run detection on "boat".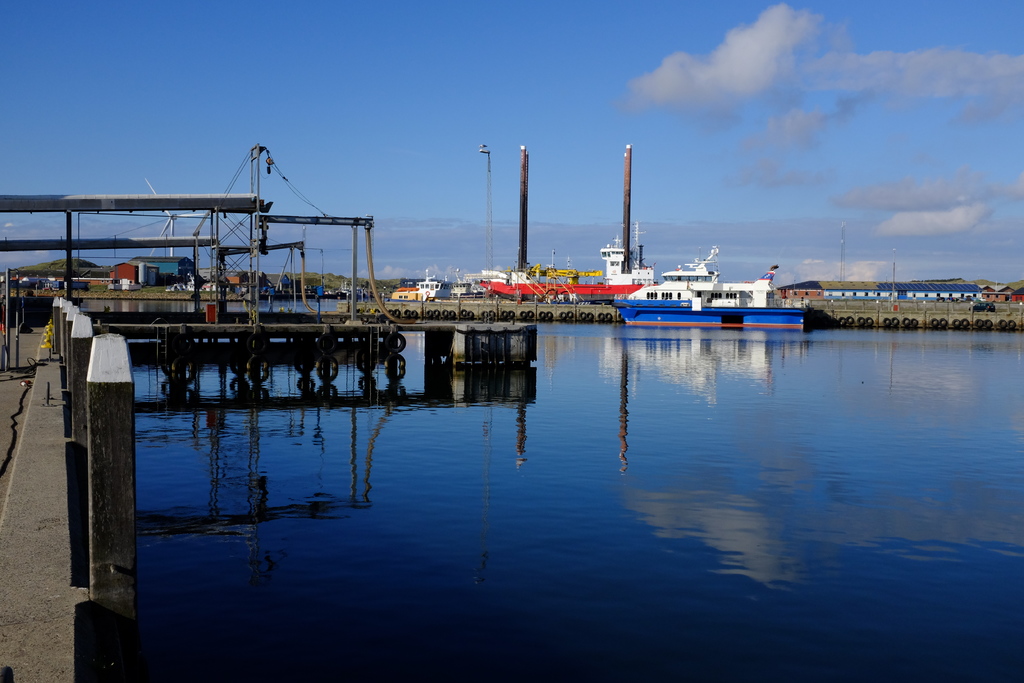
Result: <region>391, 266, 451, 301</region>.
